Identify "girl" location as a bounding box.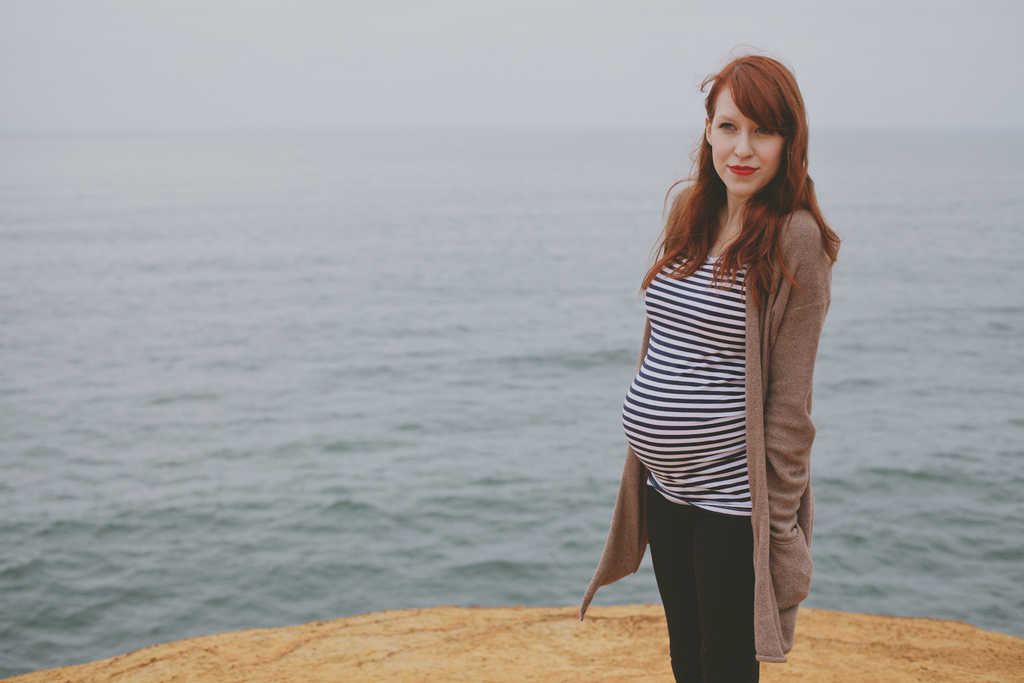
bbox=(576, 43, 838, 682).
